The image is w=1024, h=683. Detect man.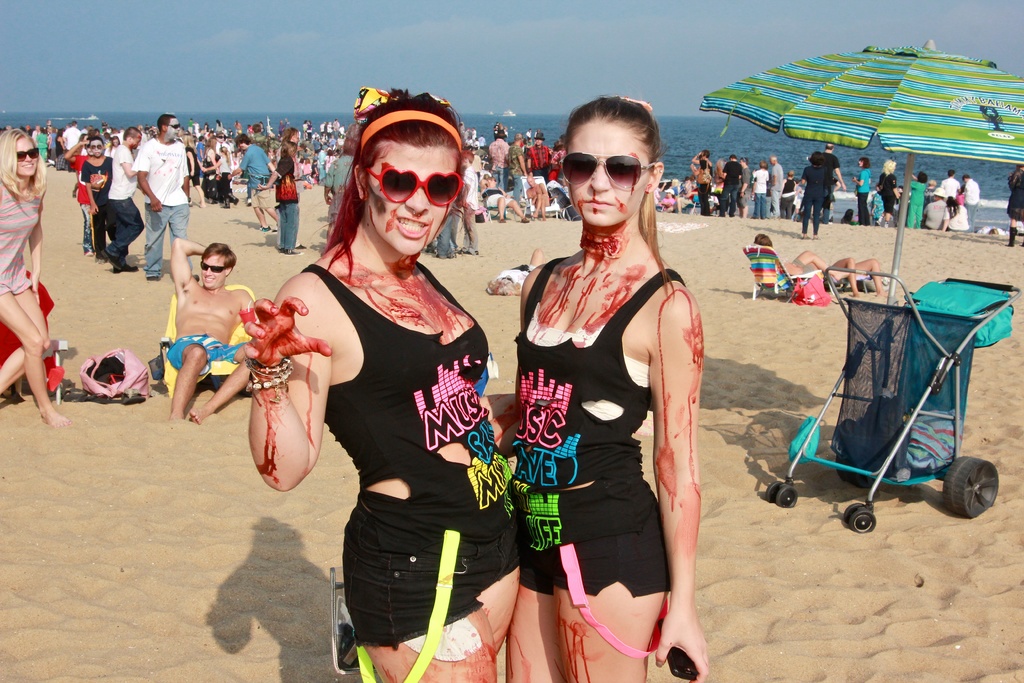
Detection: 820 144 847 221.
